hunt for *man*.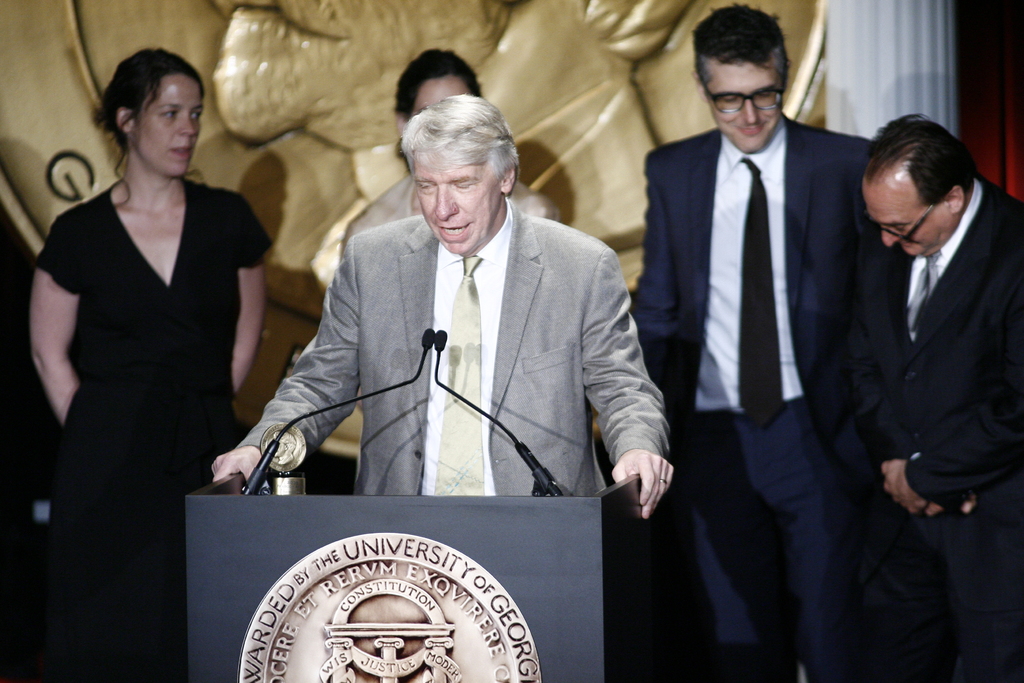
Hunted down at (x1=630, y1=2, x2=884, y2=680).
